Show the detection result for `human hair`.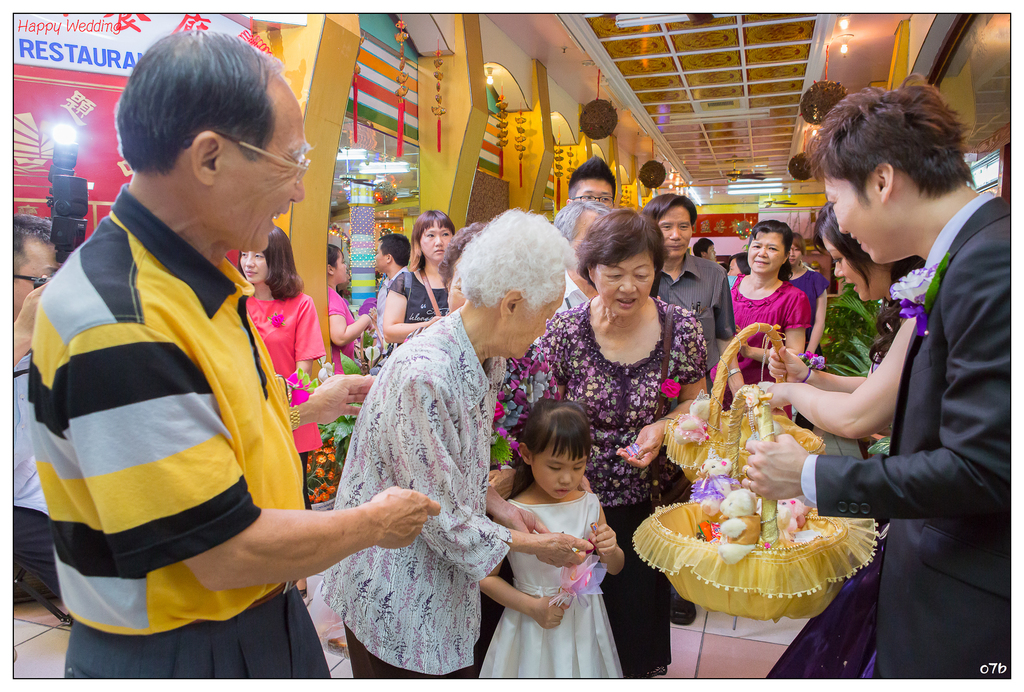
region(577, 204, 670, 297).
